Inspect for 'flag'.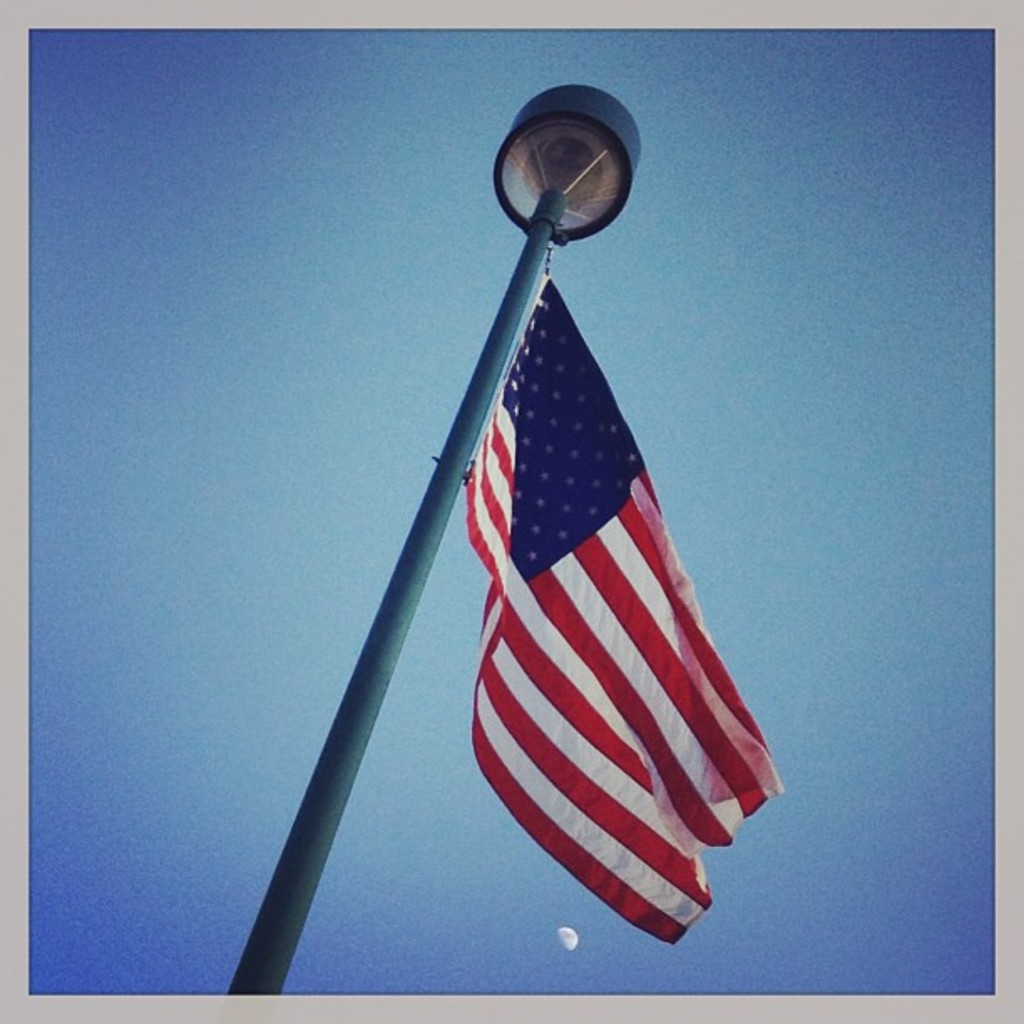
Inspection: (395,192,783,975).
